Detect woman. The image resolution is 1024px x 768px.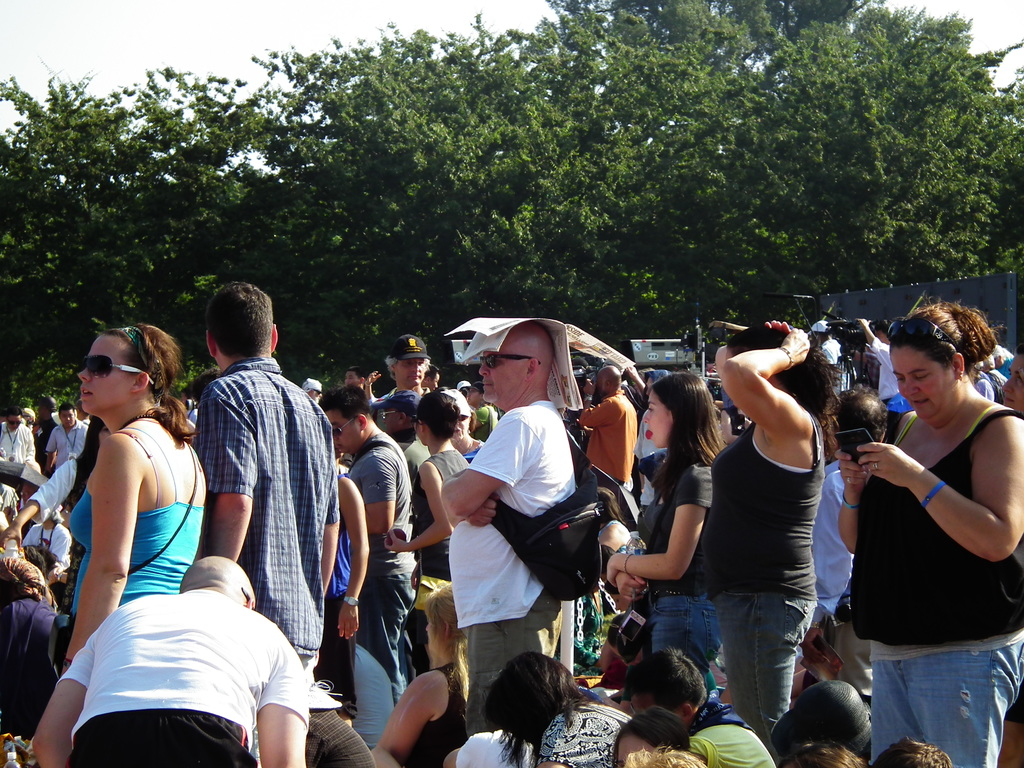
37:290:235:767.
